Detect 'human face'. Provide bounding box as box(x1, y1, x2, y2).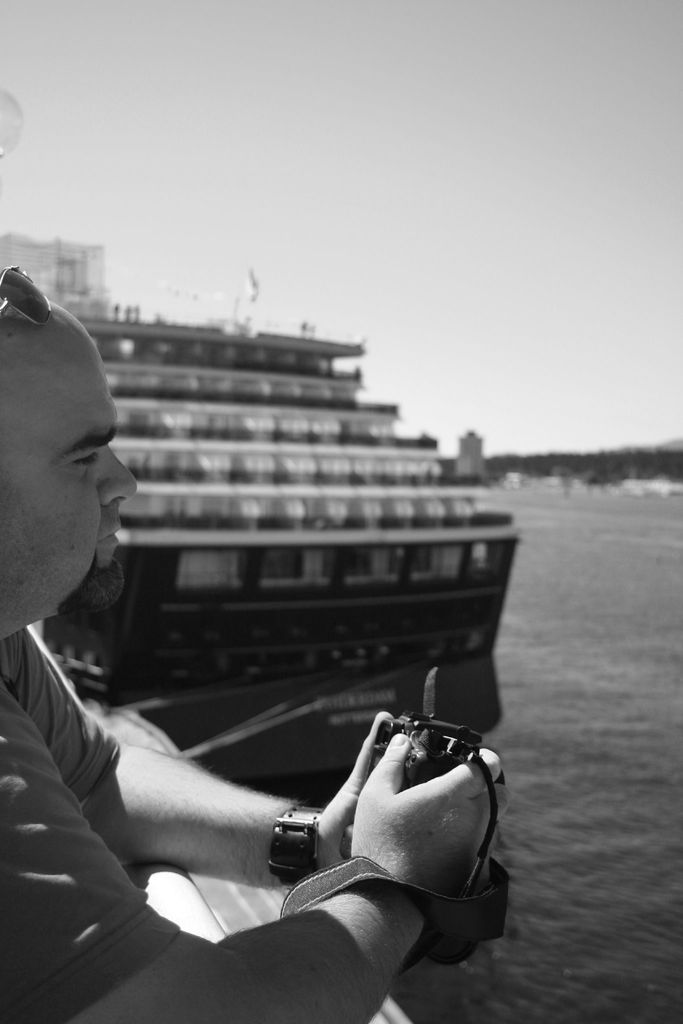
box(0, 326, 141, 623).
